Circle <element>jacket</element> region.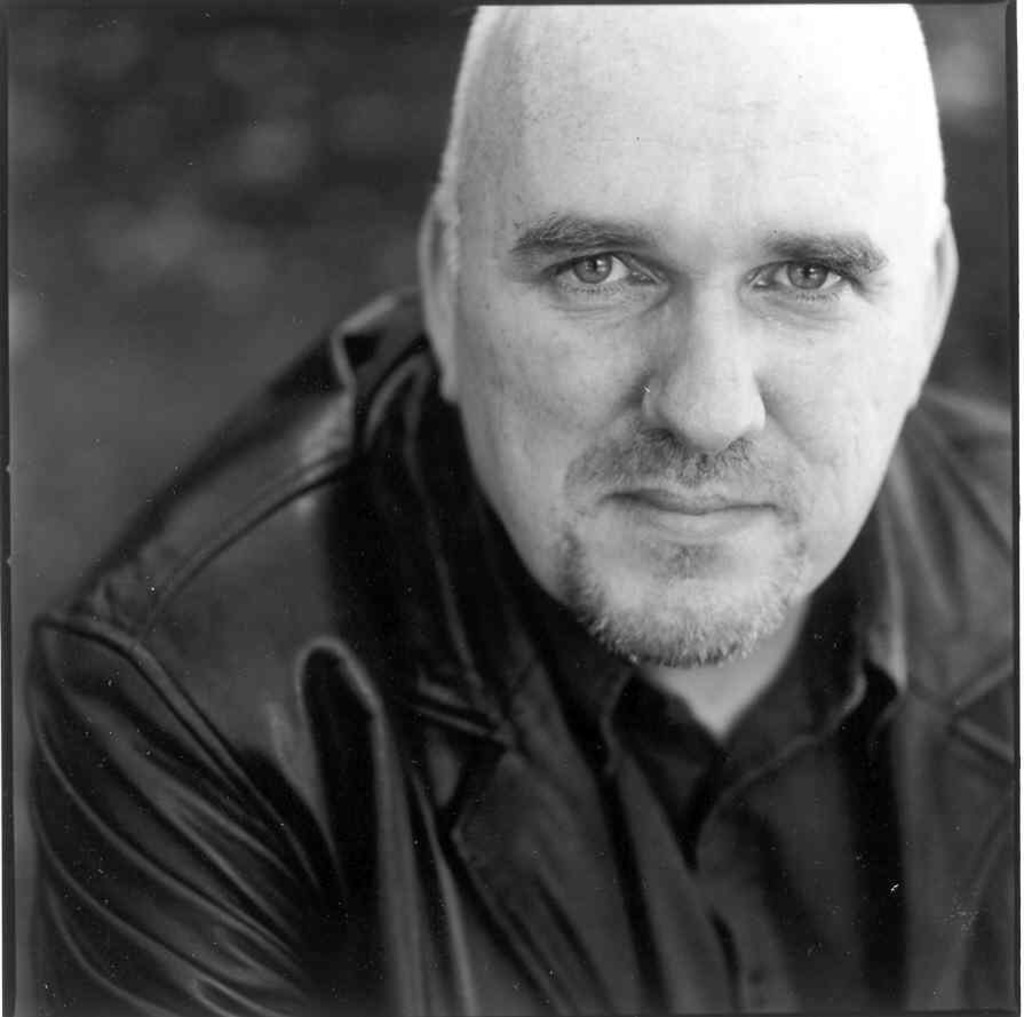
Region: region(78, 456, 1023, 1010).
